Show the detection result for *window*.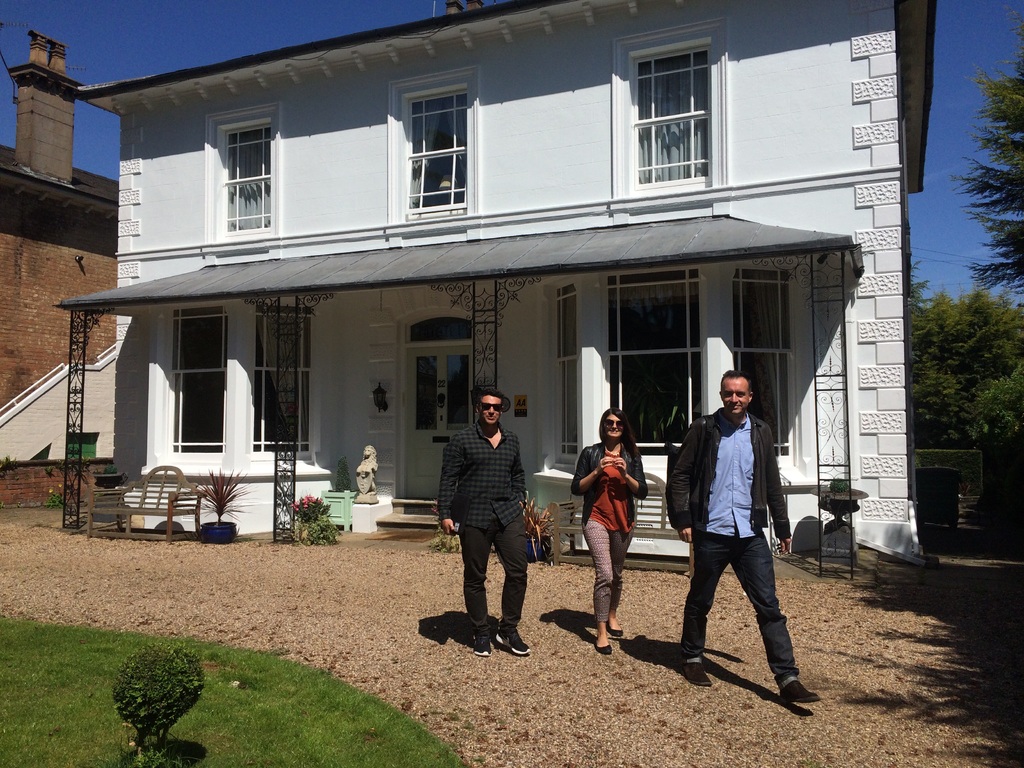
<bbox>407, 83, 468, 216</bbox>.
